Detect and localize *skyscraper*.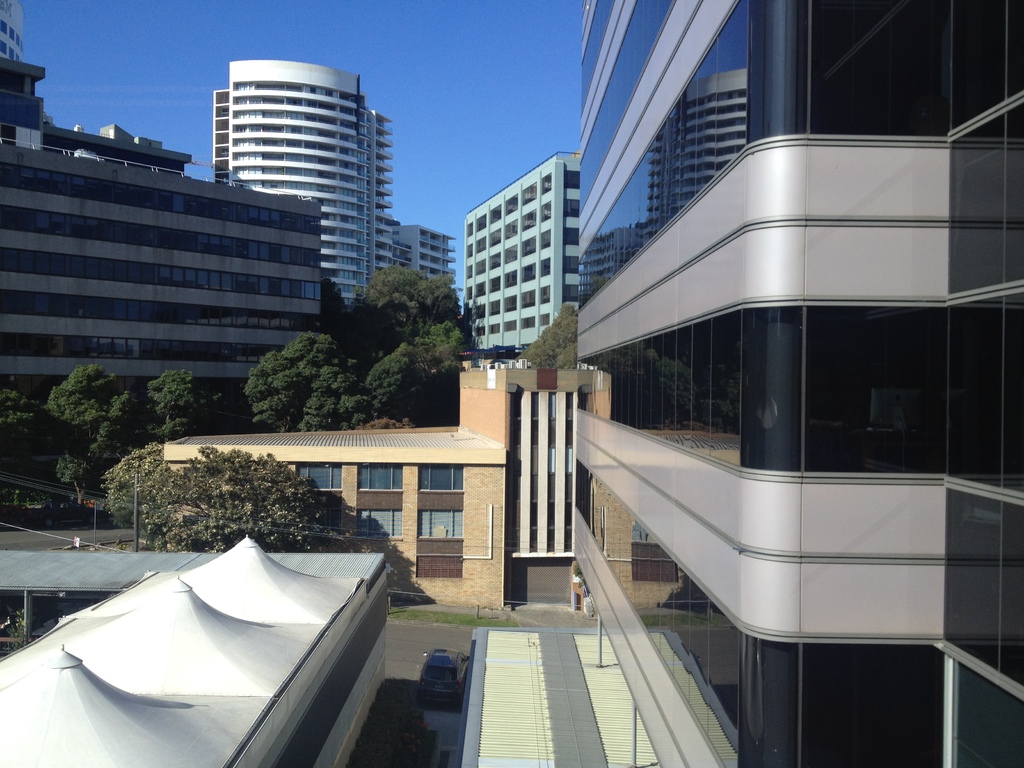
Localized at <bbox>0, 63, 327, 406</bbox>.
